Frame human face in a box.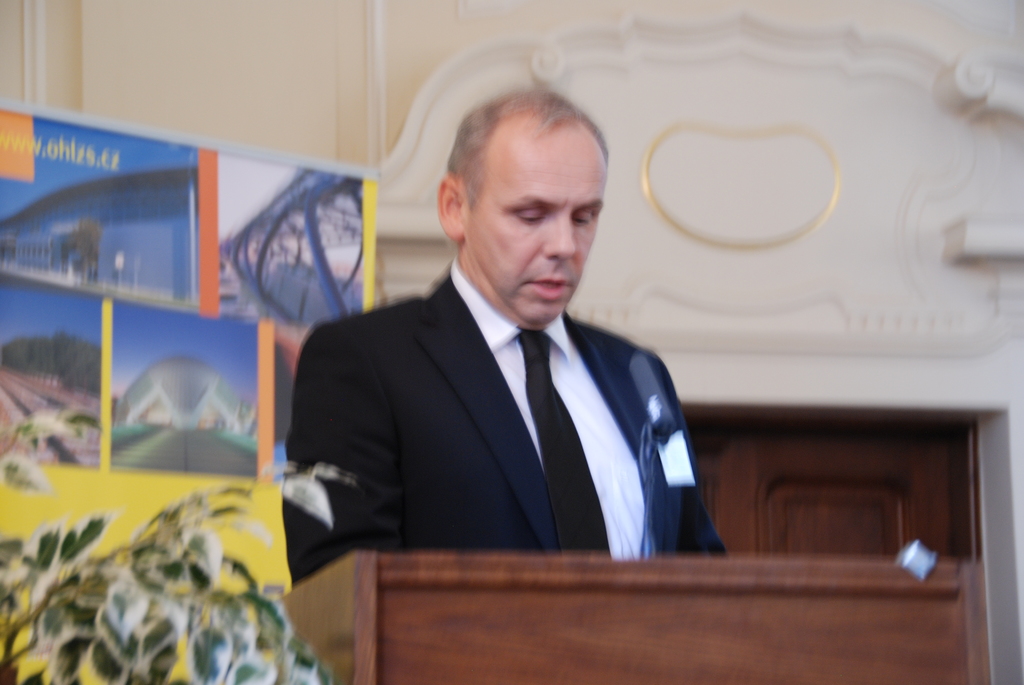
crop(474, 131, 605, 325).
